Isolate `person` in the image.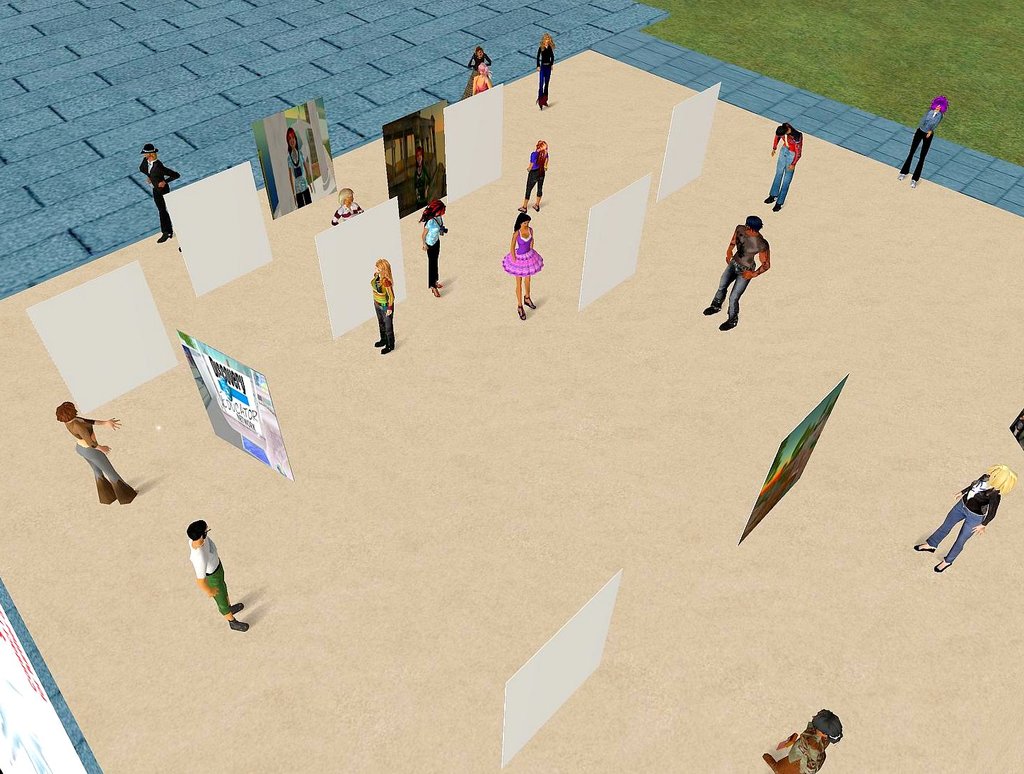
Isolated region: <region>330, 186, 364, 229</region>.
